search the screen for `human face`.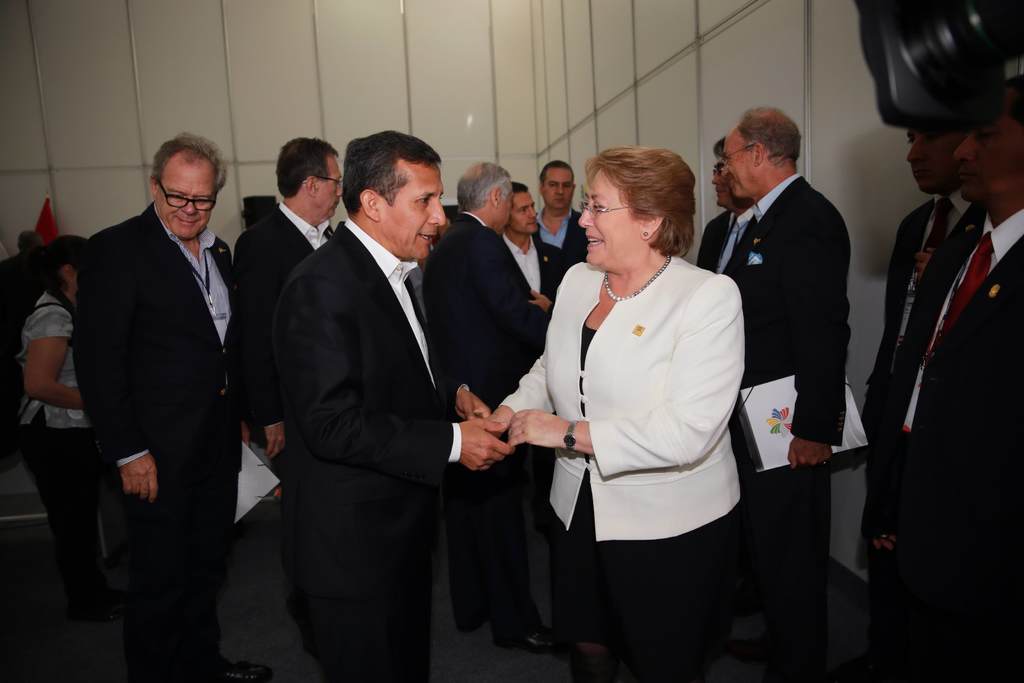
Found at box=[548, 165, 573, 213].
